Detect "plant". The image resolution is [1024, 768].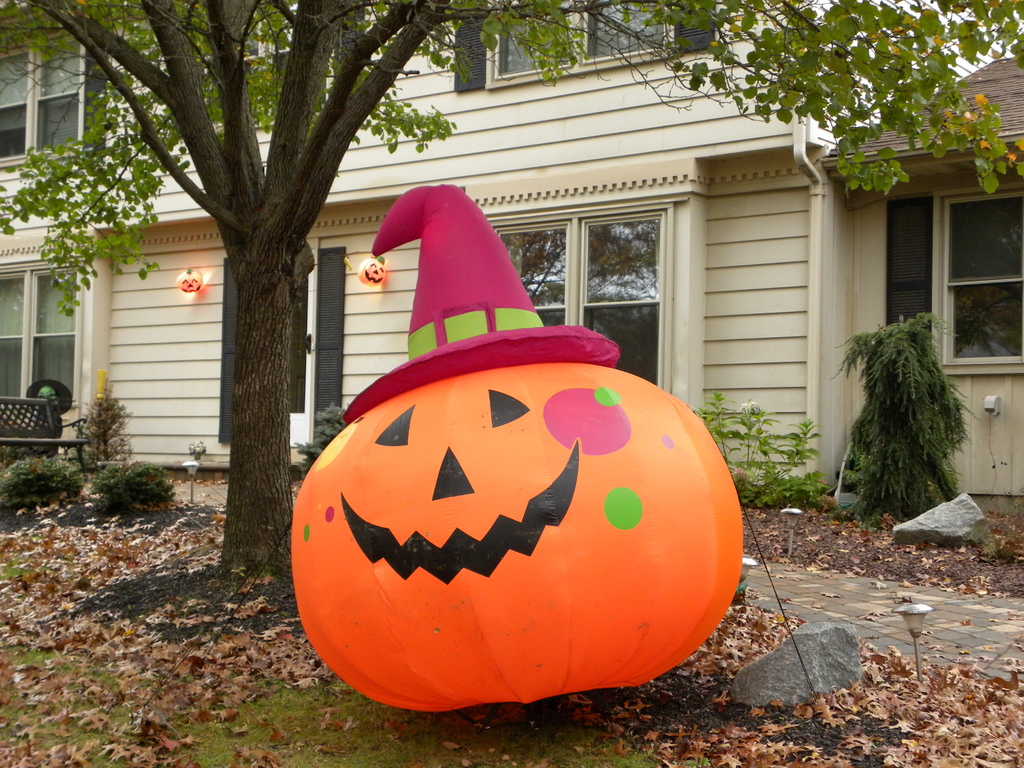
locate(834, 282, 976, 531).
